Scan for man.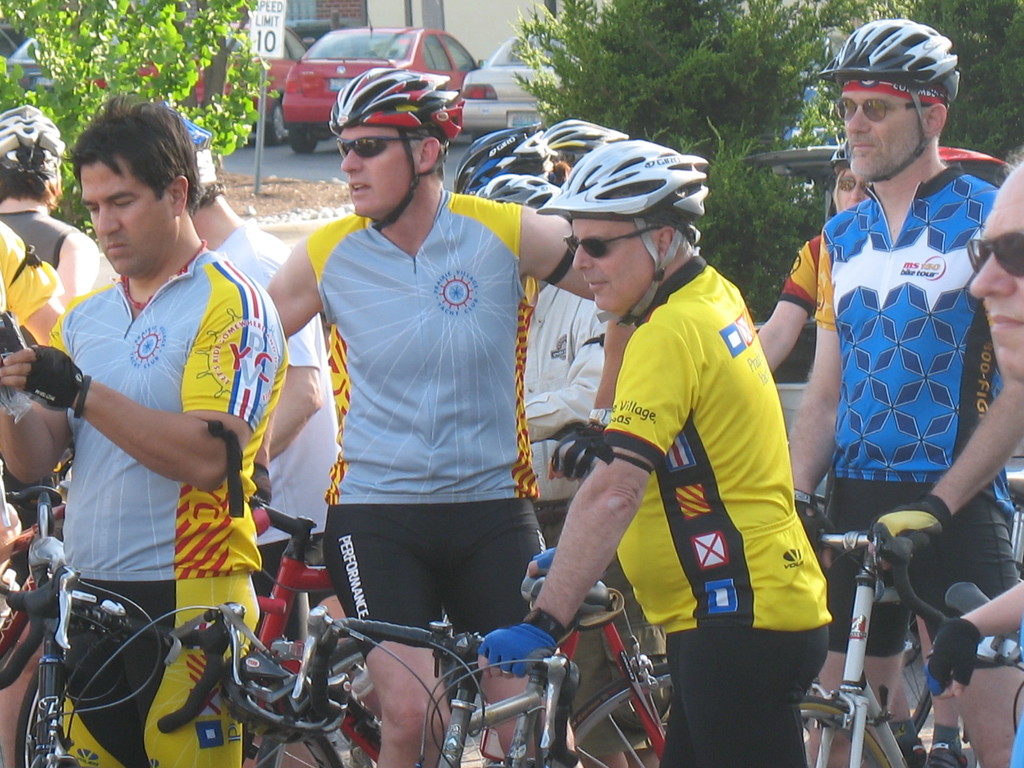
Scan result: (left=0, top=104, right=102, bottom=319).
